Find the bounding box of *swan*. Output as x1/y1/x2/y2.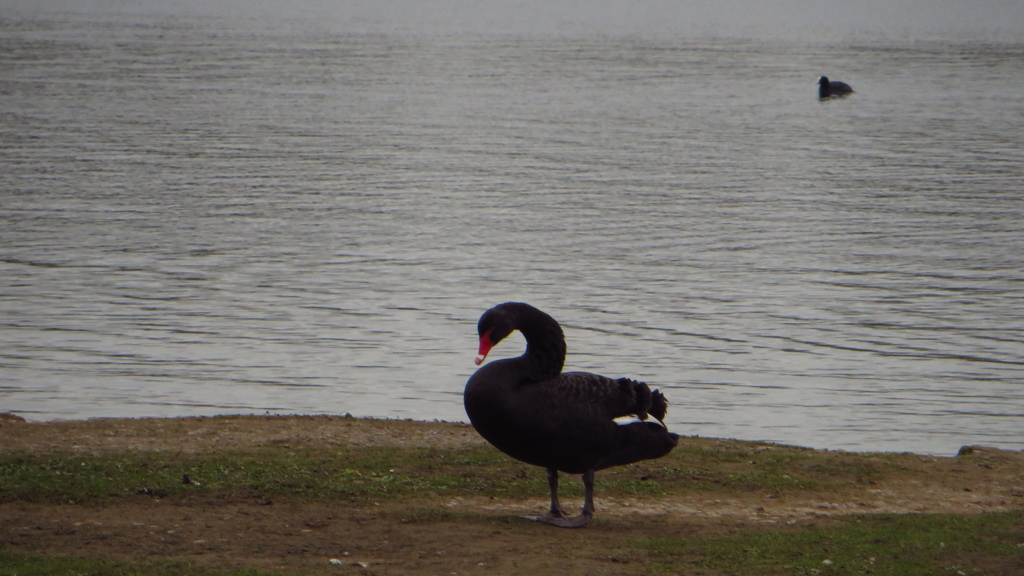
460/301/678/532.
